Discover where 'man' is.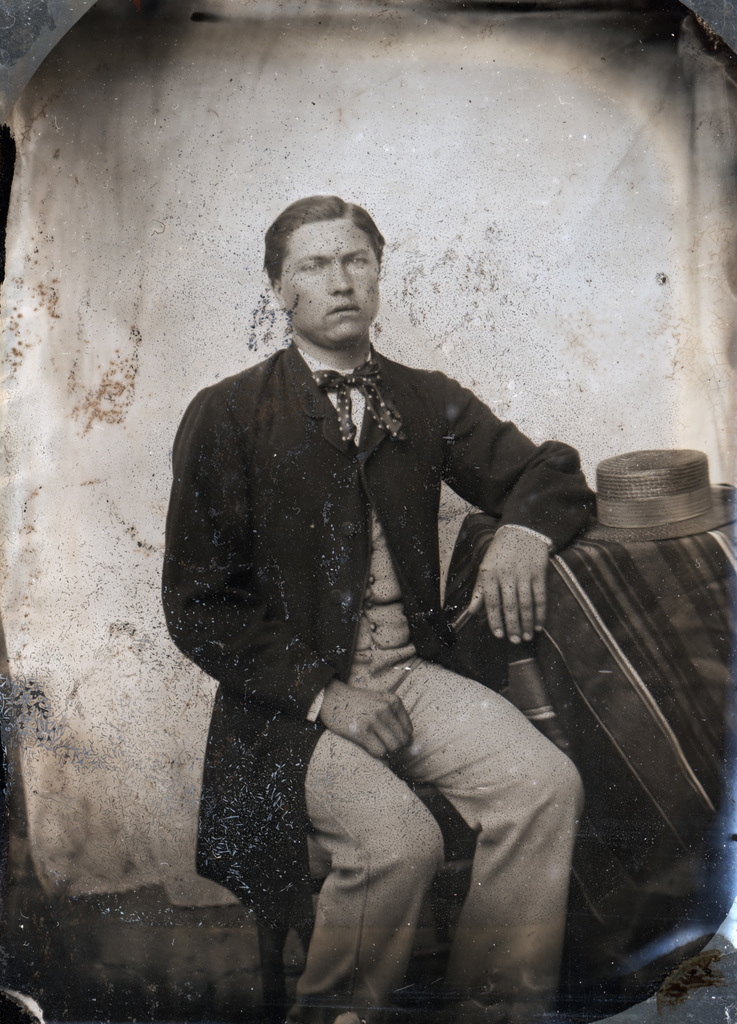
Discovered at x1=188 y1=202 x2=611 y2=972.
